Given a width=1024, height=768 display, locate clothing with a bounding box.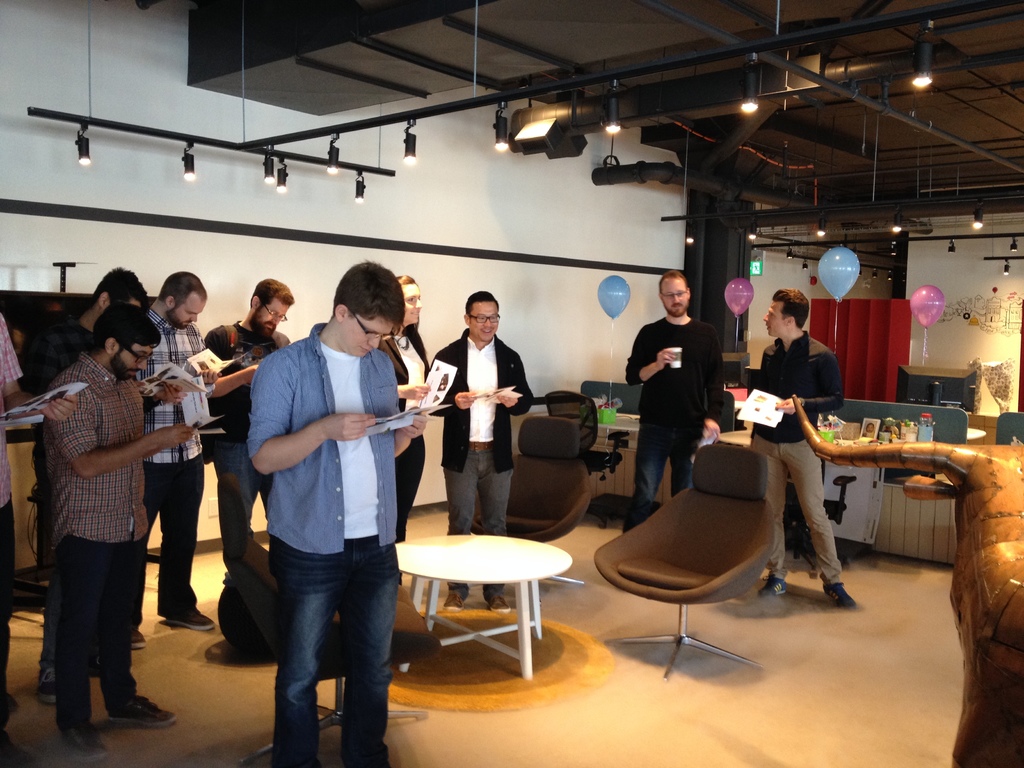
Located: bbox=(205, 324, 292, 579).
